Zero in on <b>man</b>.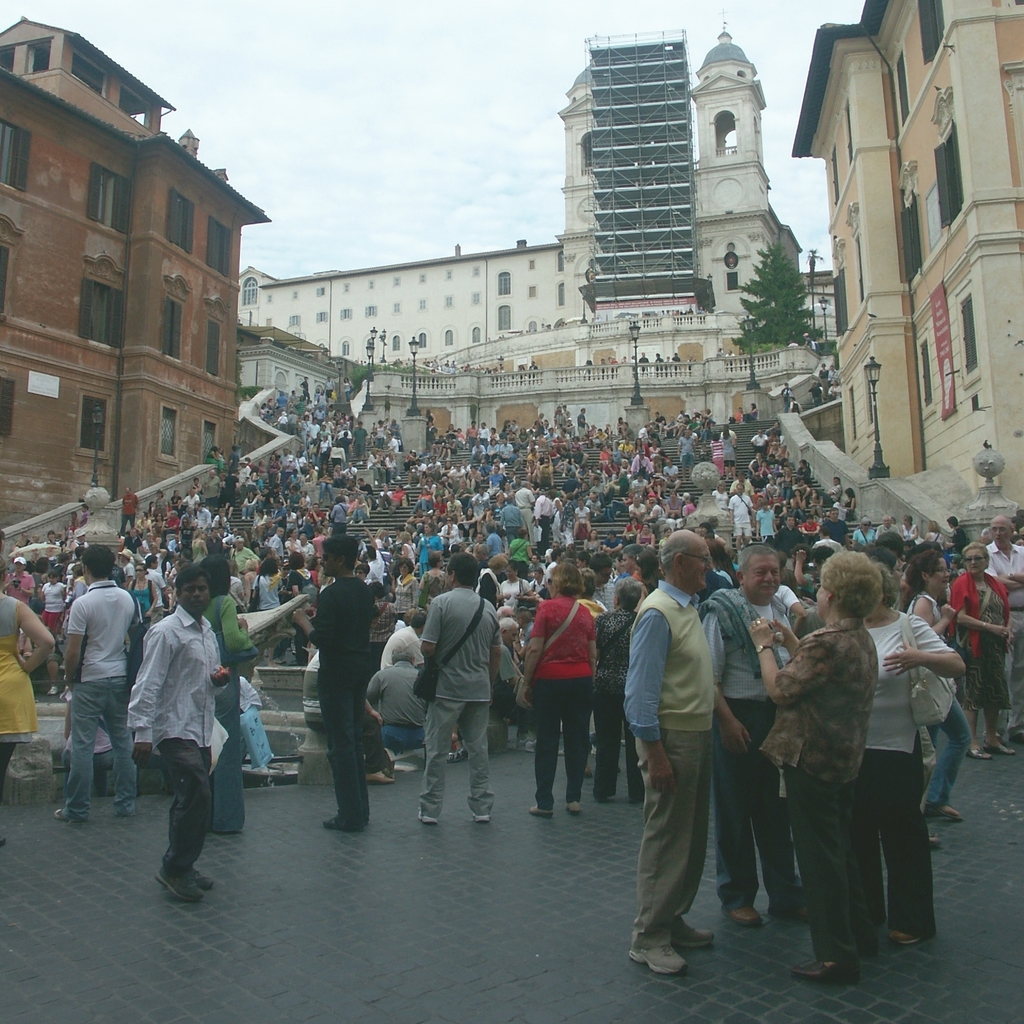
Zeroed in: select_region(281, 411, 284, 430).
